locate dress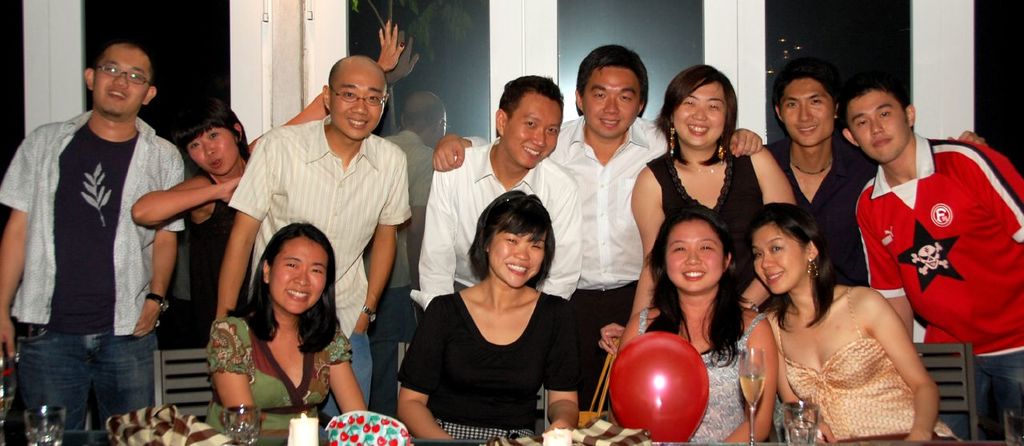
(186, 173, 241, 336)
